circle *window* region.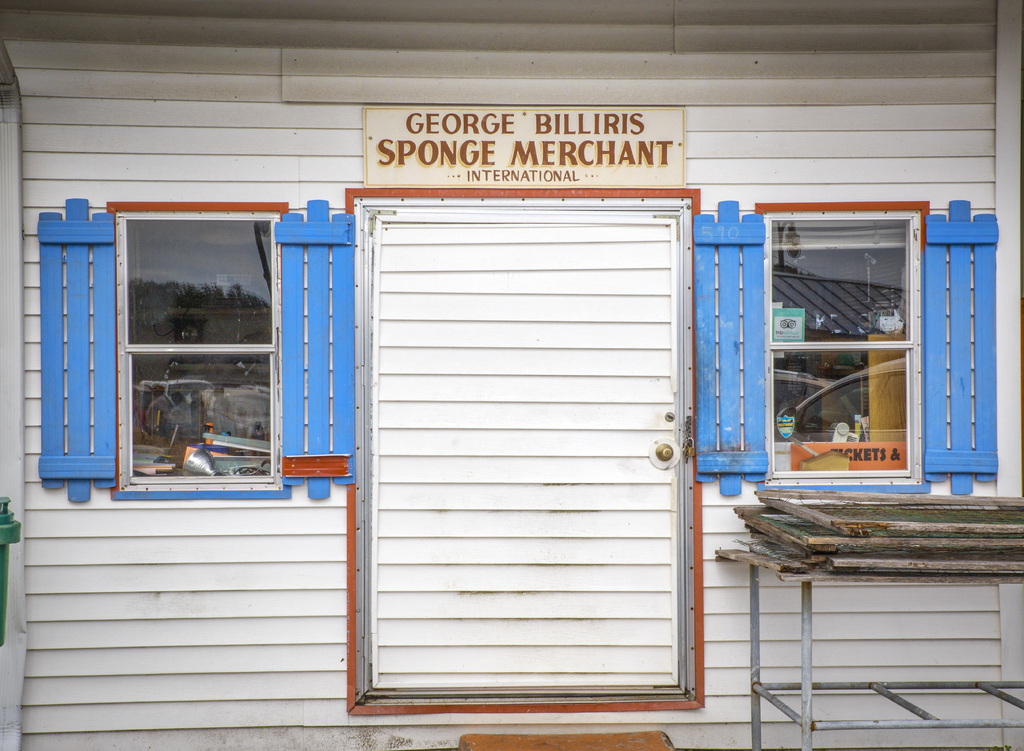
Region: 110:201:282:496.
